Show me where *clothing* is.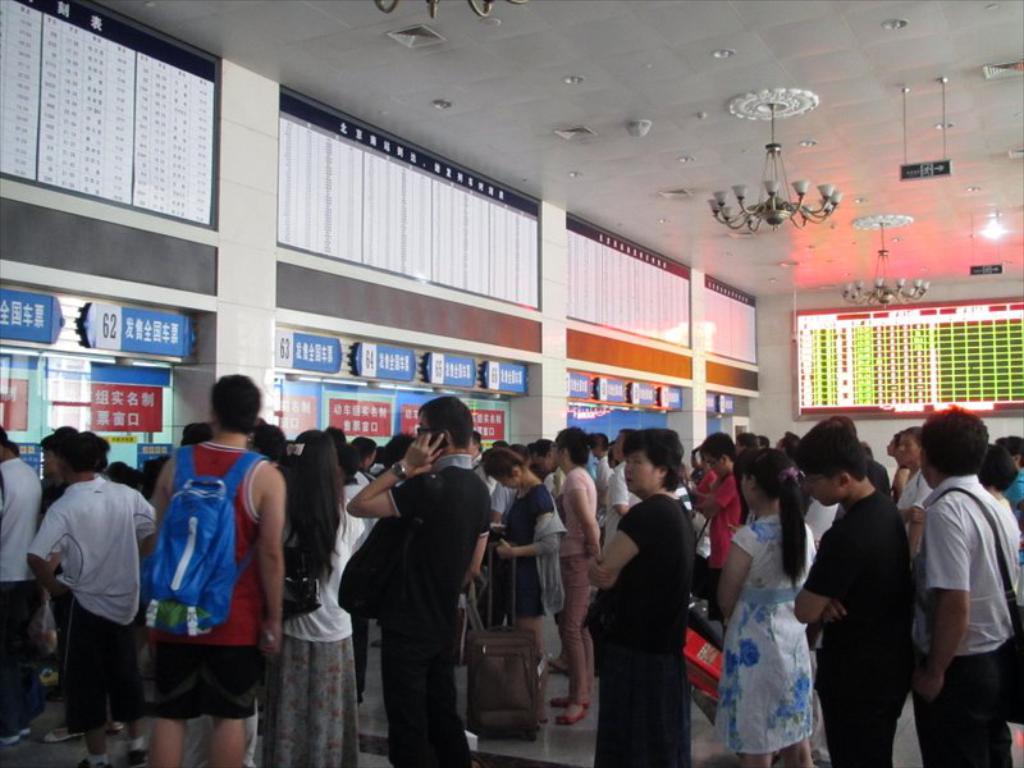
*clothing* is at [x1=888, y1=460, x2=938, y2=534].
